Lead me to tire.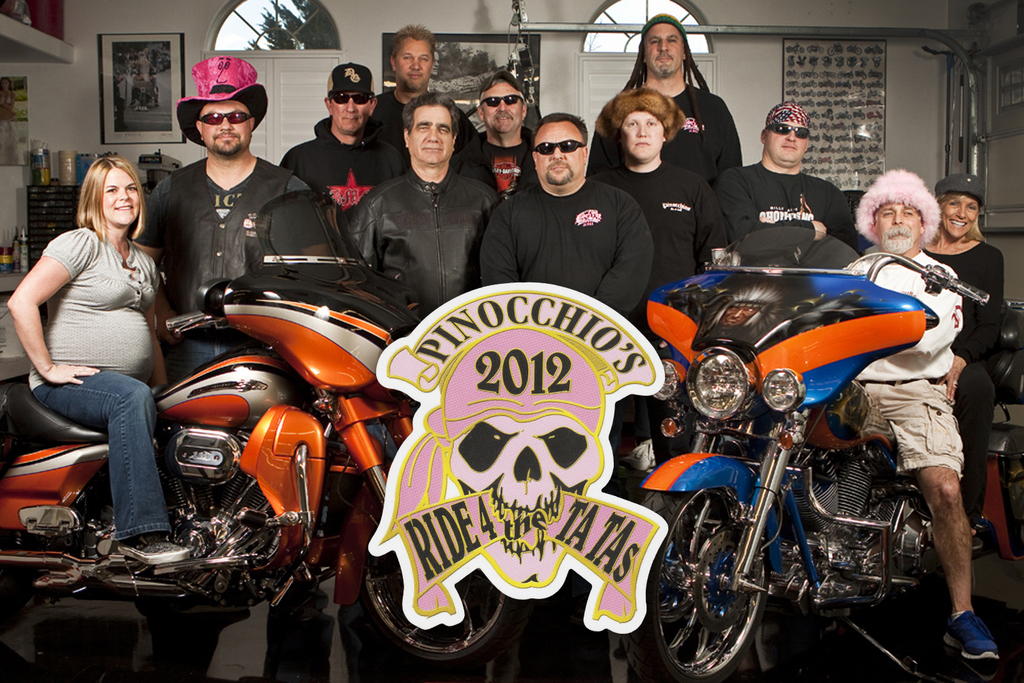
Lead to x1=618, y1=486, x2=768, y2=682.
